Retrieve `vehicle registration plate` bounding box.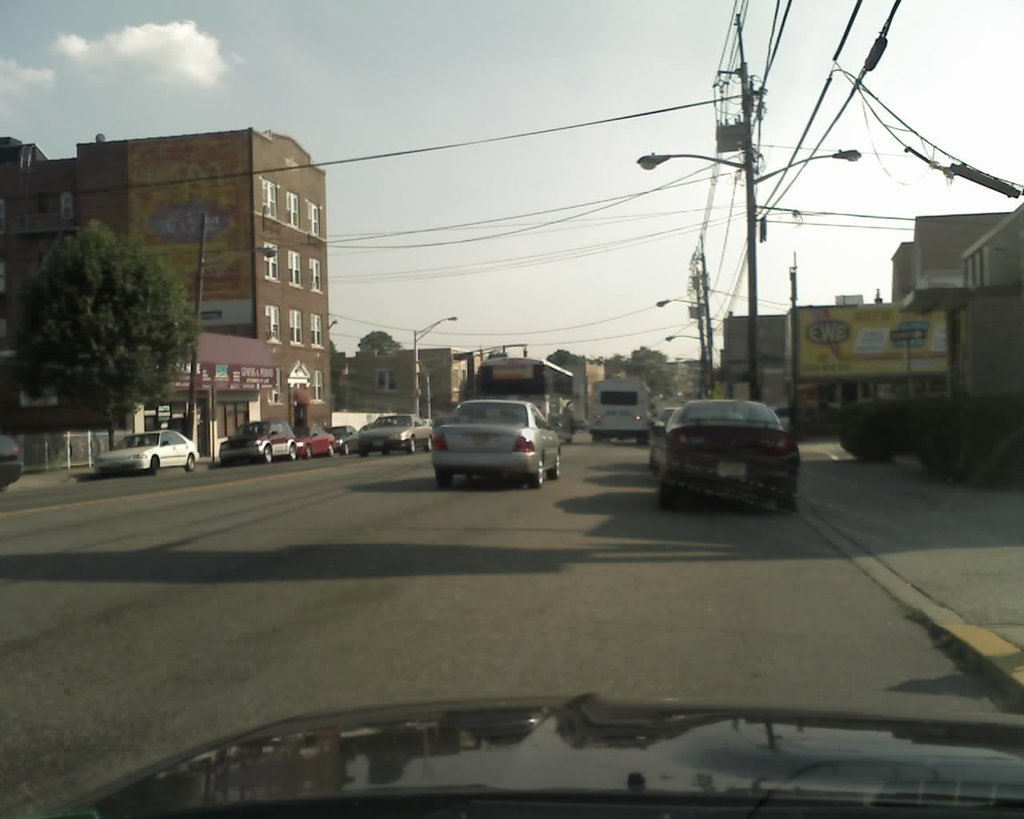
Bounding box: 470 434 490 445.
